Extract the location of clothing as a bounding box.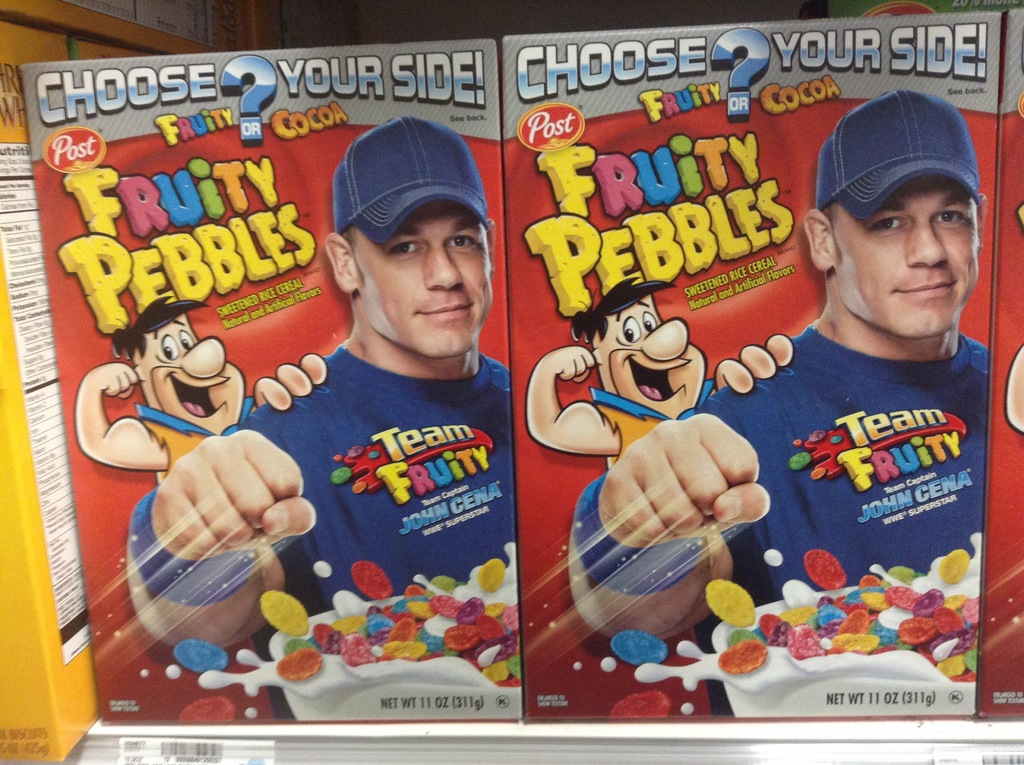
<bbox>689, 323, 982, 714</bbox>.
